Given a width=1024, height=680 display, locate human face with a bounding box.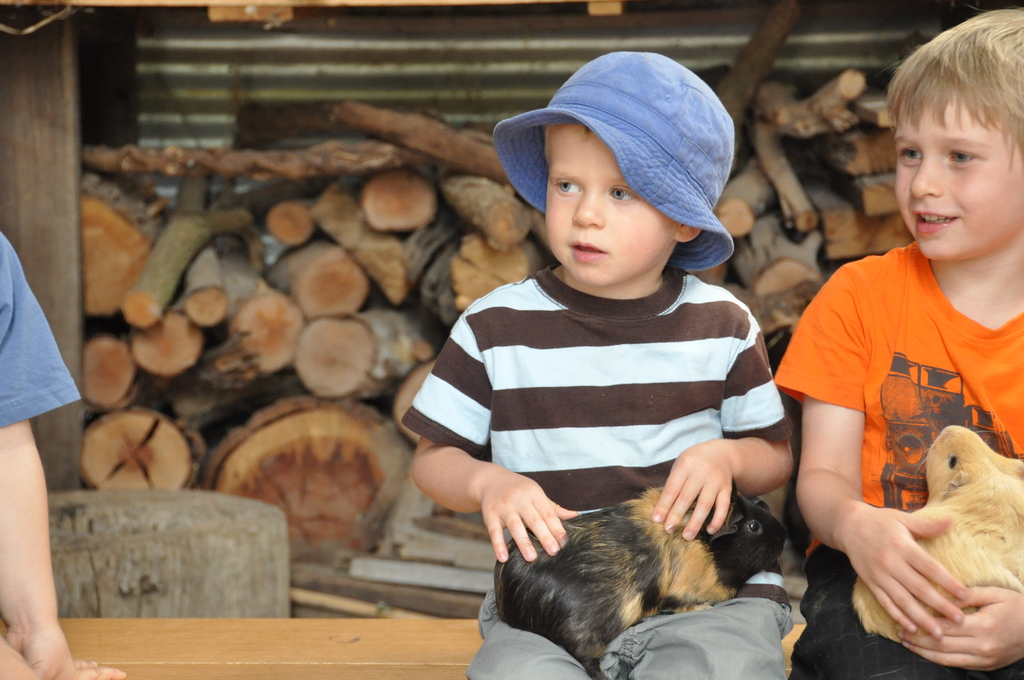
Located: BBox(894, 97, 1023, 264).
